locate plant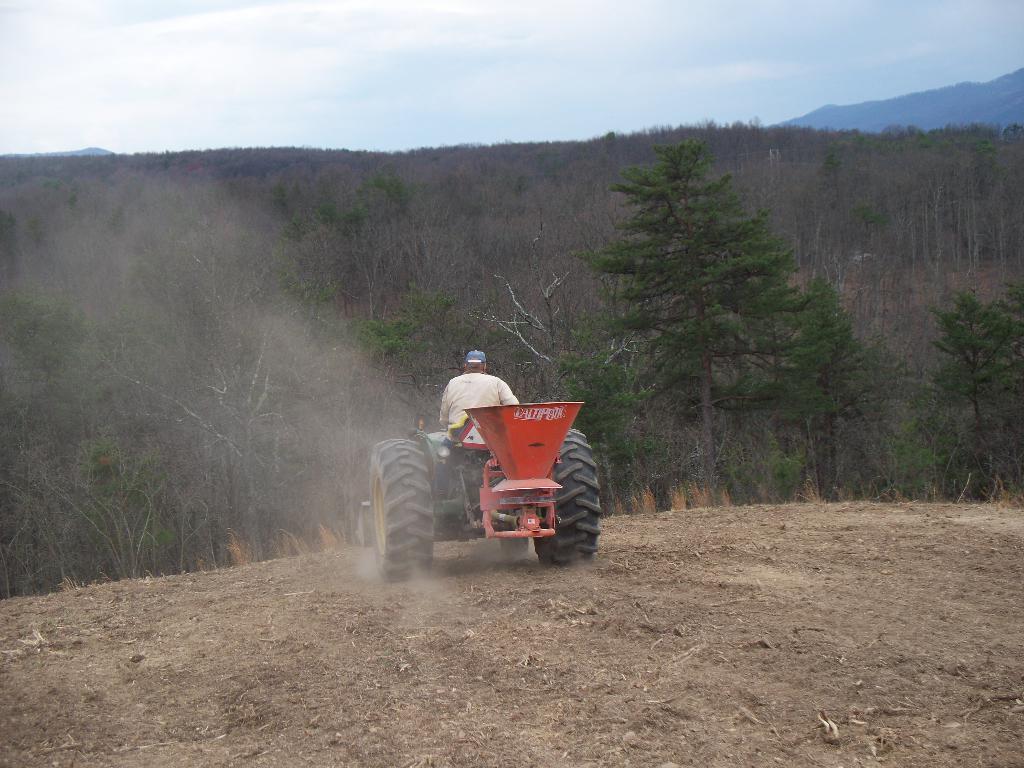
<region>718, 483, 735, 506</region>
